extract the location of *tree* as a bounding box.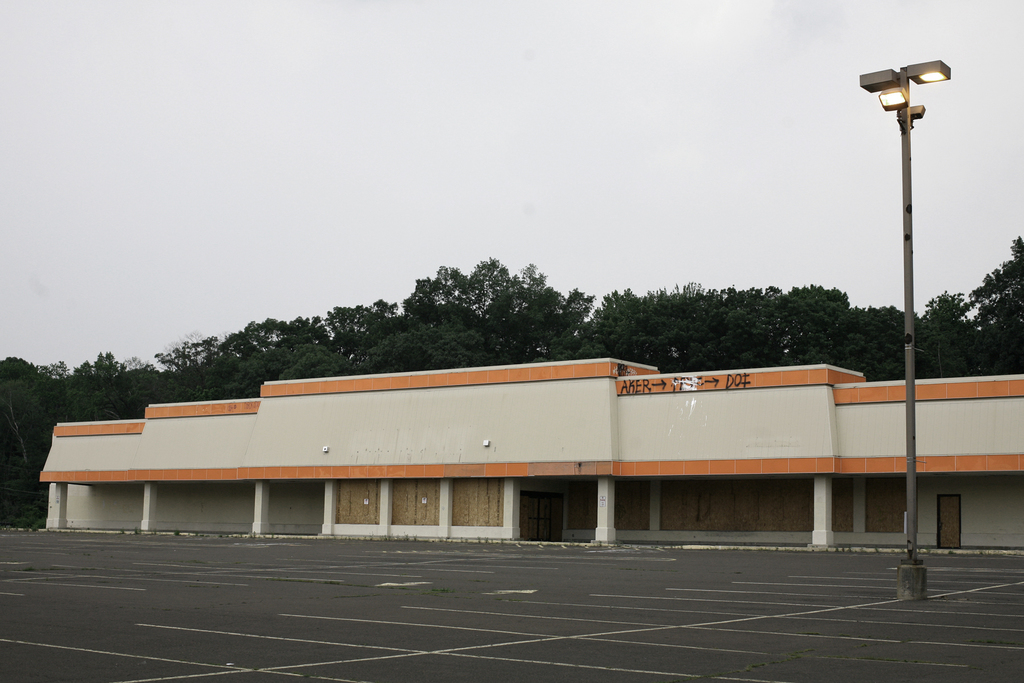
Rect(772, 281, 847, 365).
